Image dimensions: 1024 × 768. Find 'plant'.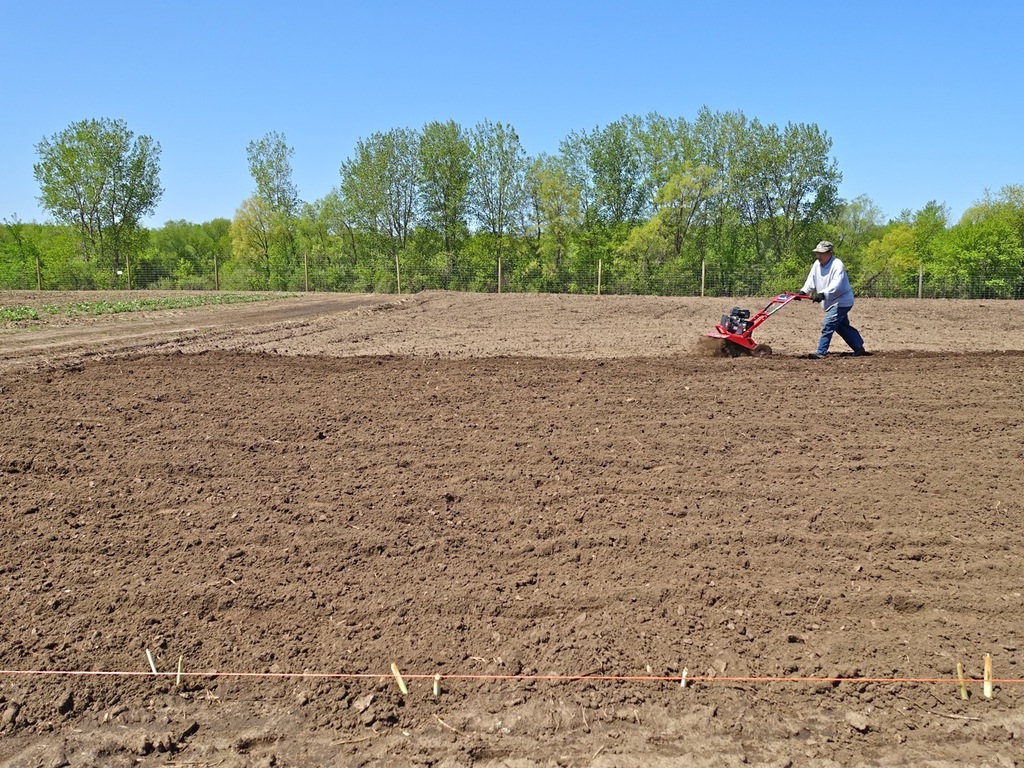
left=47, top=298, right=61, bottom=311.
